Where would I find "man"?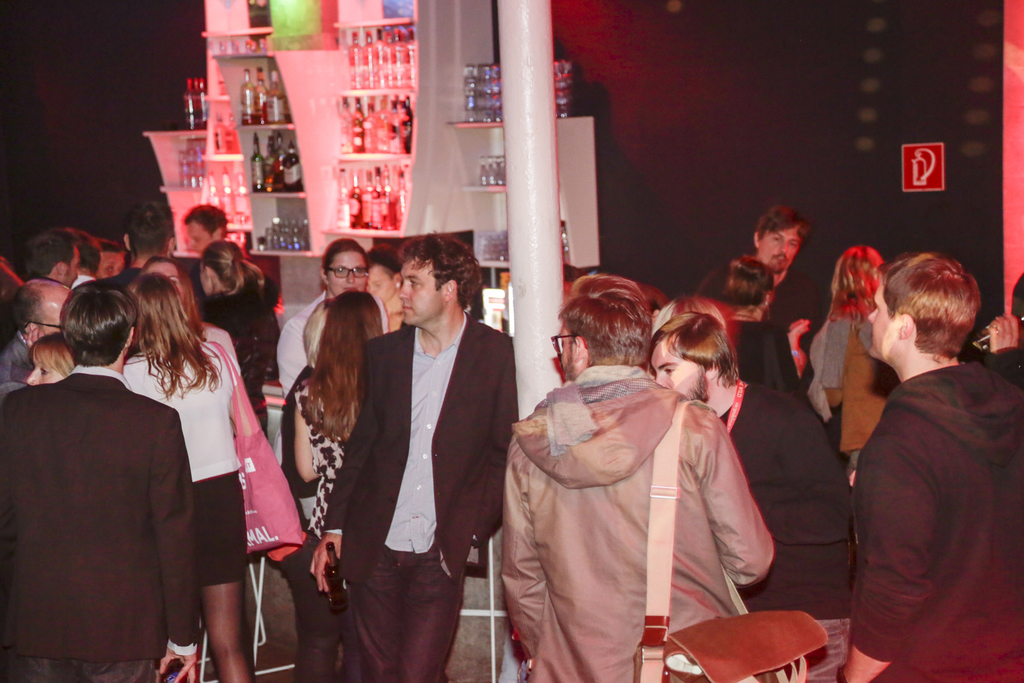
At x1=639 y1=316 x2=861 y2=682.
